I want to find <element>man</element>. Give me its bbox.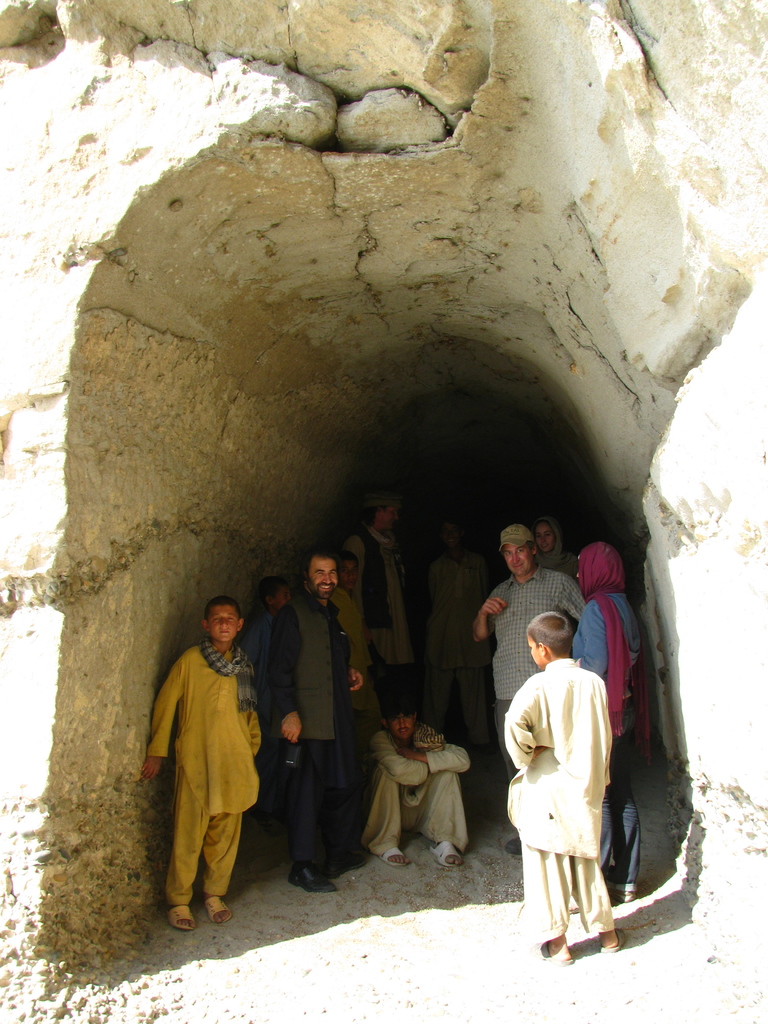
[269, 552, 369, 897].
